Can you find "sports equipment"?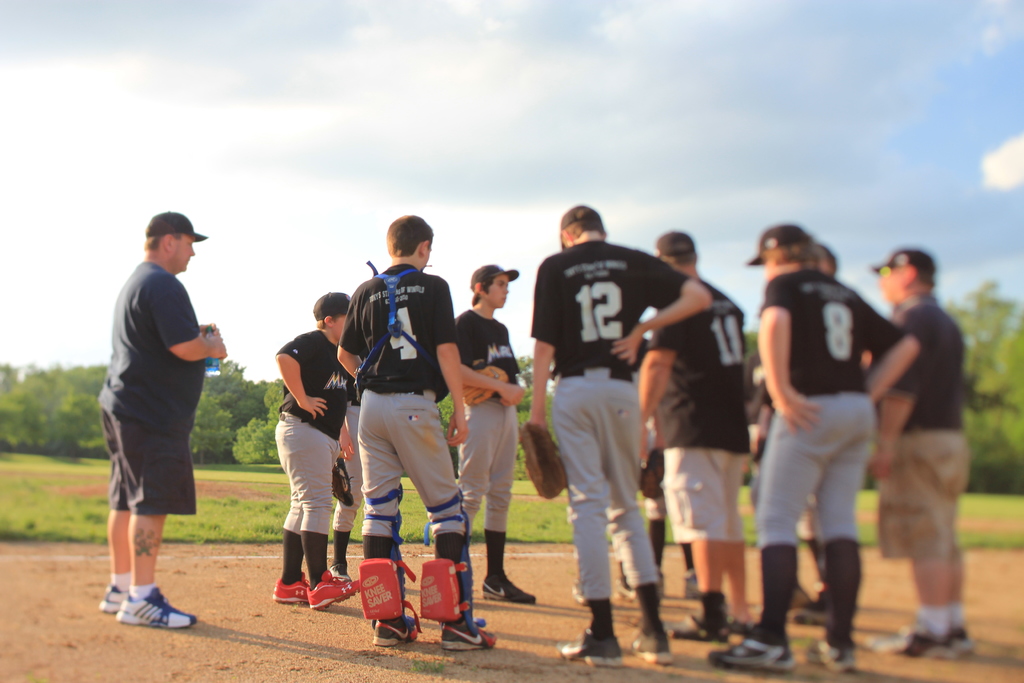
Yes, bounding box: region(415, 556, 468, 622).
